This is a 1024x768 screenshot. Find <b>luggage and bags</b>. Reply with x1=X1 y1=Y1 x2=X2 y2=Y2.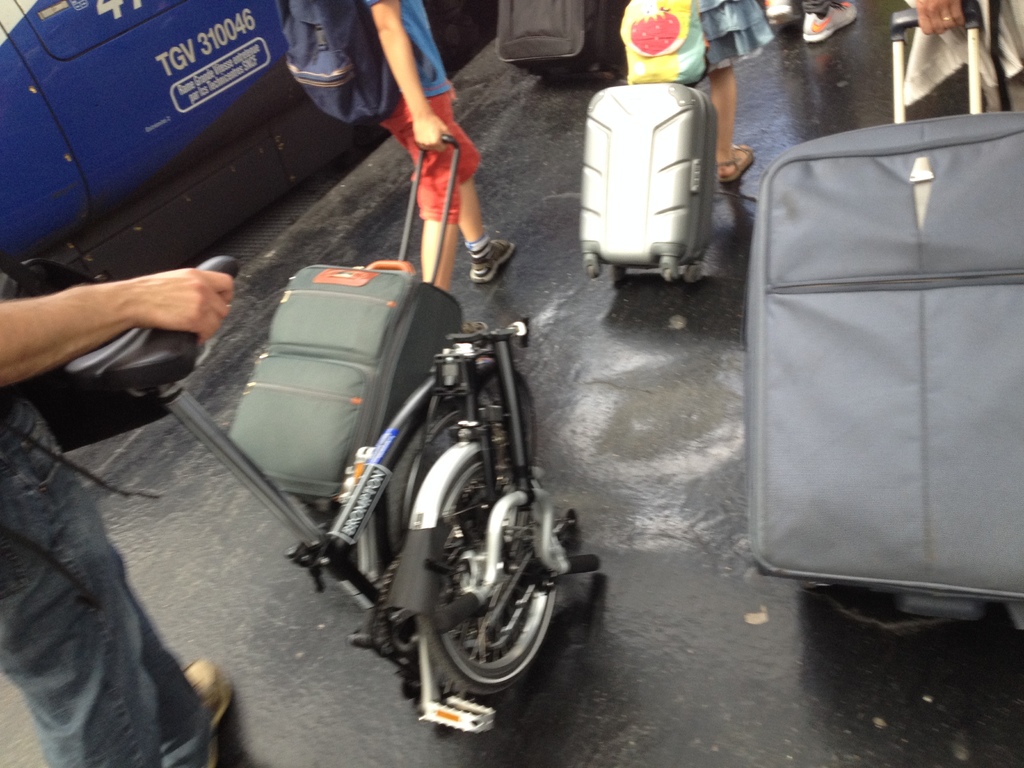
x1=222 y1=131 x2=461 y2=497.
